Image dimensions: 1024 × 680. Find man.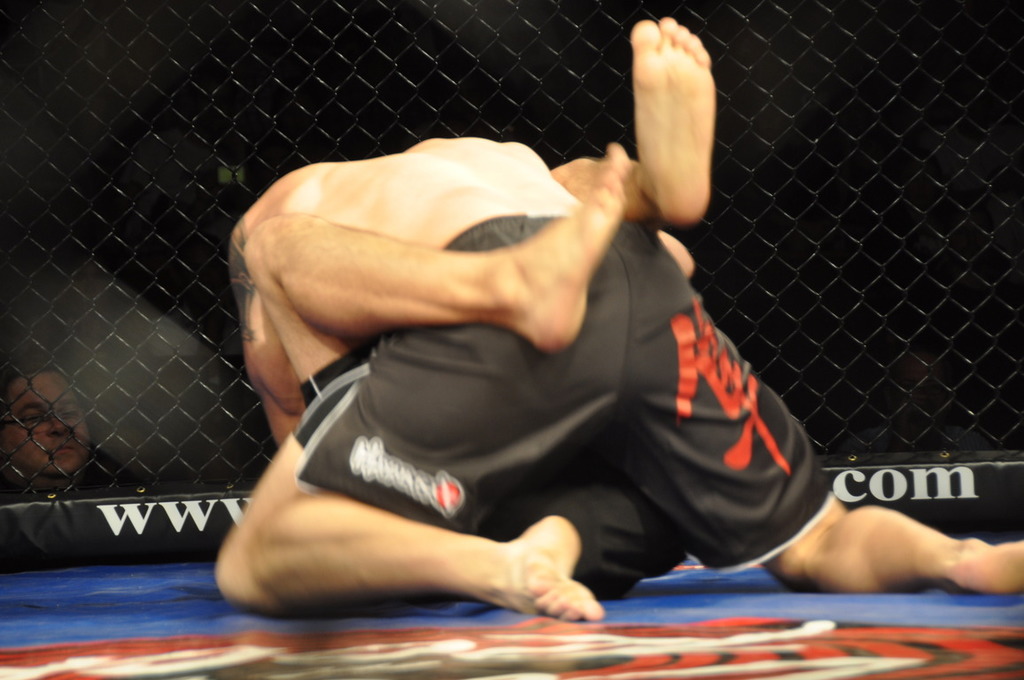
(left=212, top=128, right=1023, bottom=624).
